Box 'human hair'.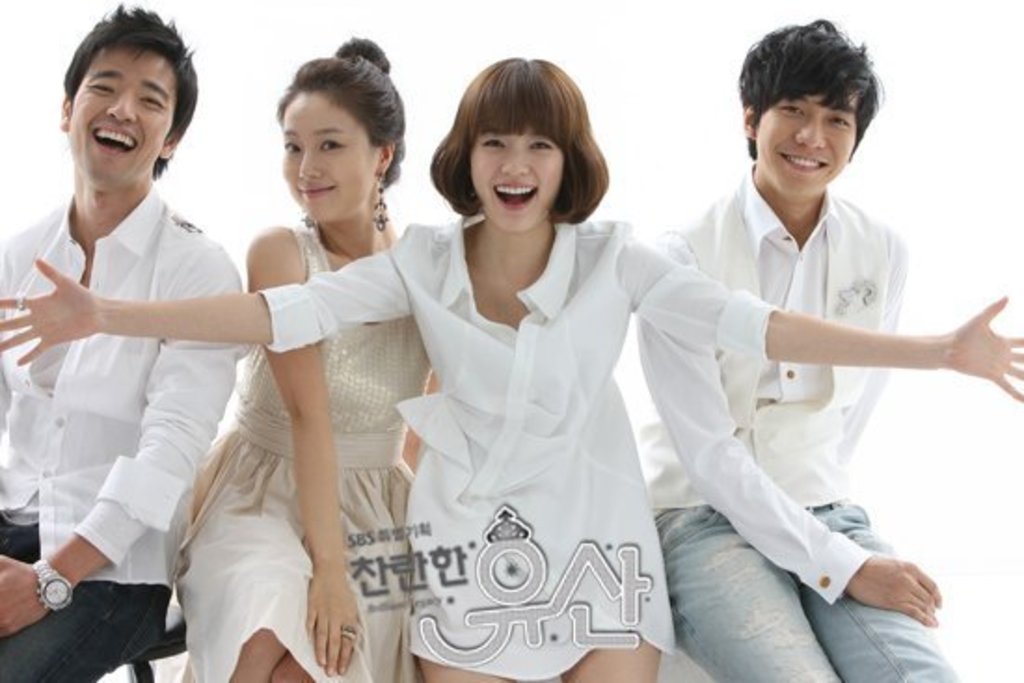
[x1=50, y1=13, x2=173, y2=190].
